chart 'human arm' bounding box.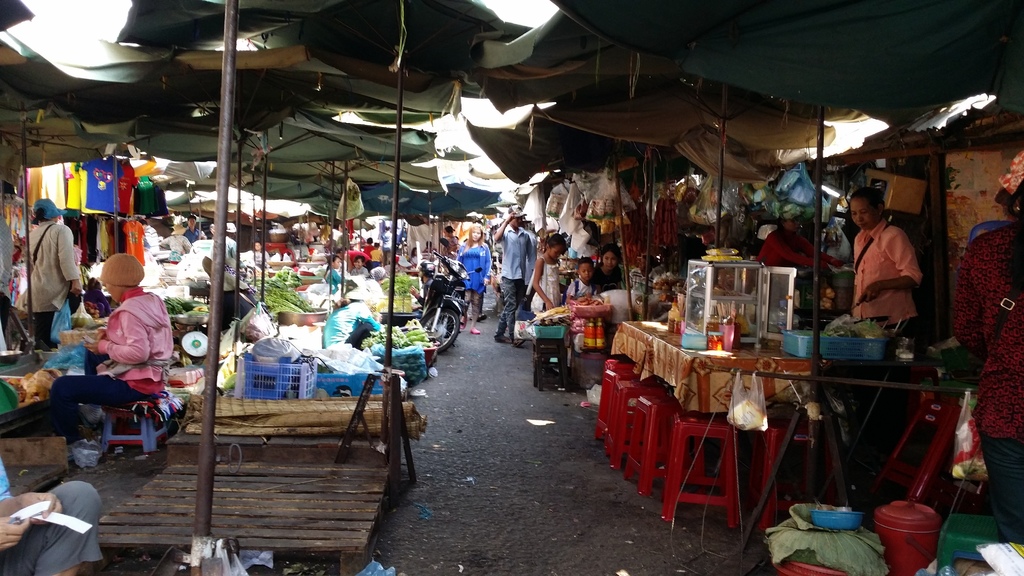
Charted: pyautogui.locateOnScreen(56, 226, 88, 292).
